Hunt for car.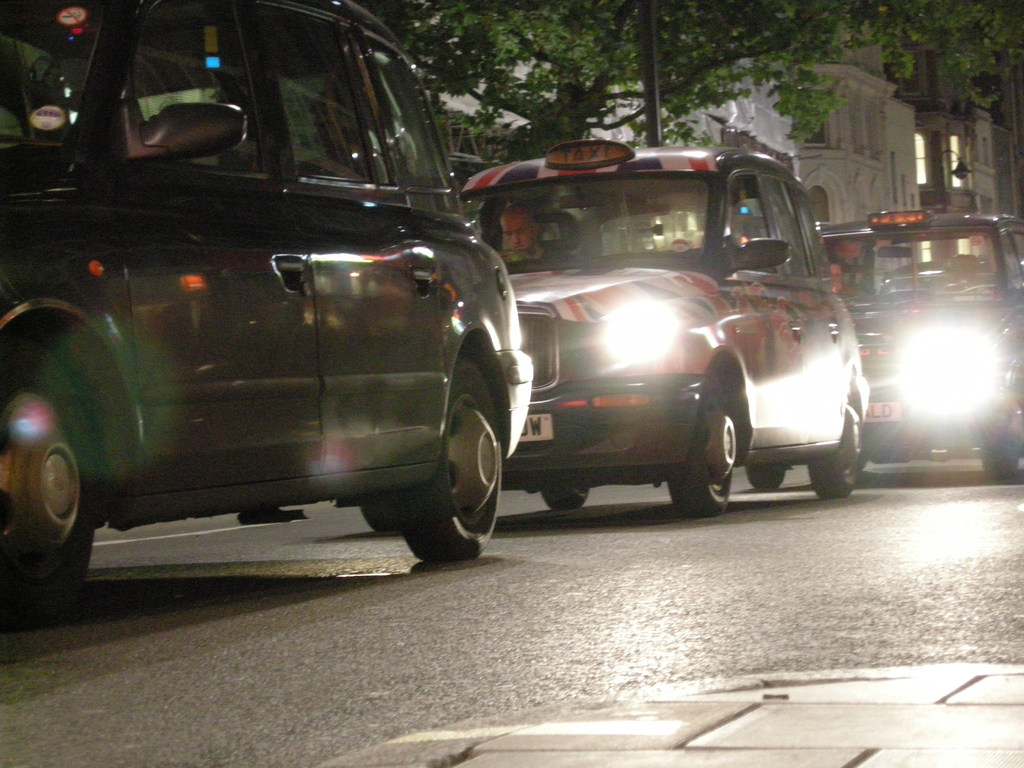
Hunted down at {"left": 743, "top": 205, "right": 1023, "bottom": 491}.
